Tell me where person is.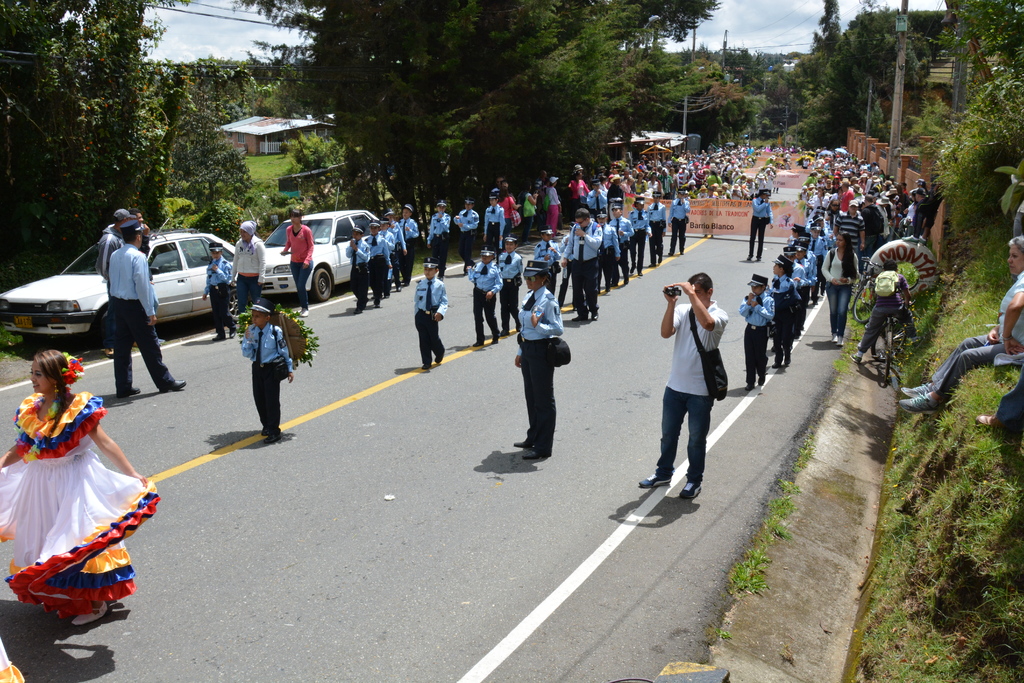
person is at (232, 219, 269, 312).
